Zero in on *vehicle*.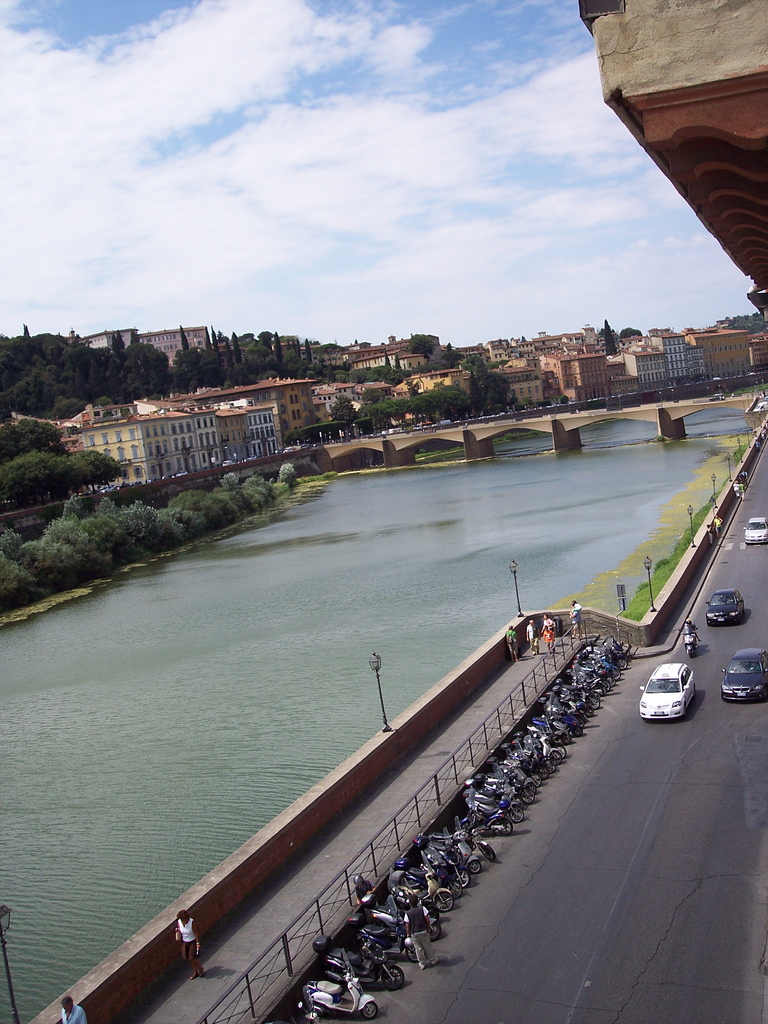
Zeroed in: select_region(300, 959, 378, 1022).
